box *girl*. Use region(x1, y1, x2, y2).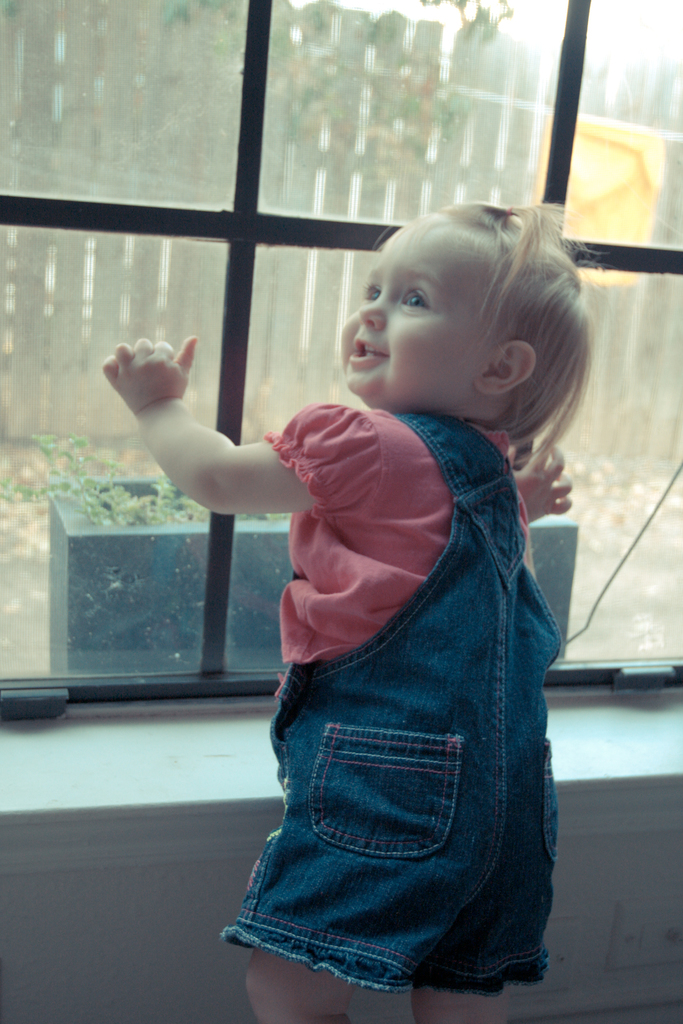
region(92, 191, 605, 1023).
